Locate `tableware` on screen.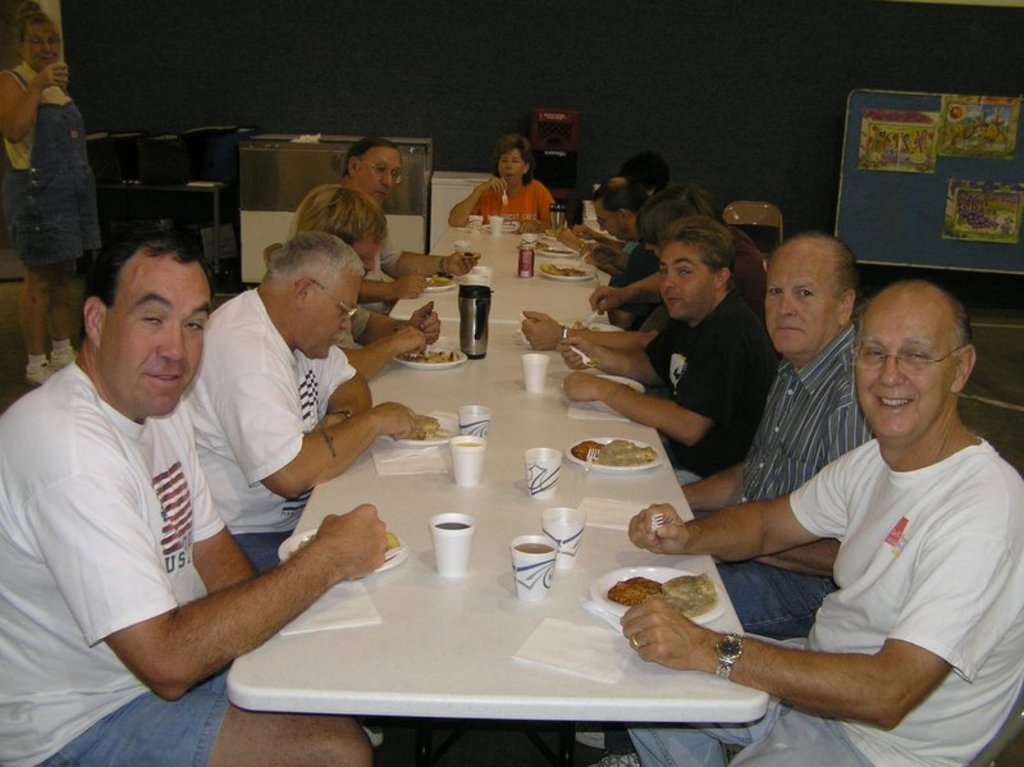
On screen at (570,341,599,370).
